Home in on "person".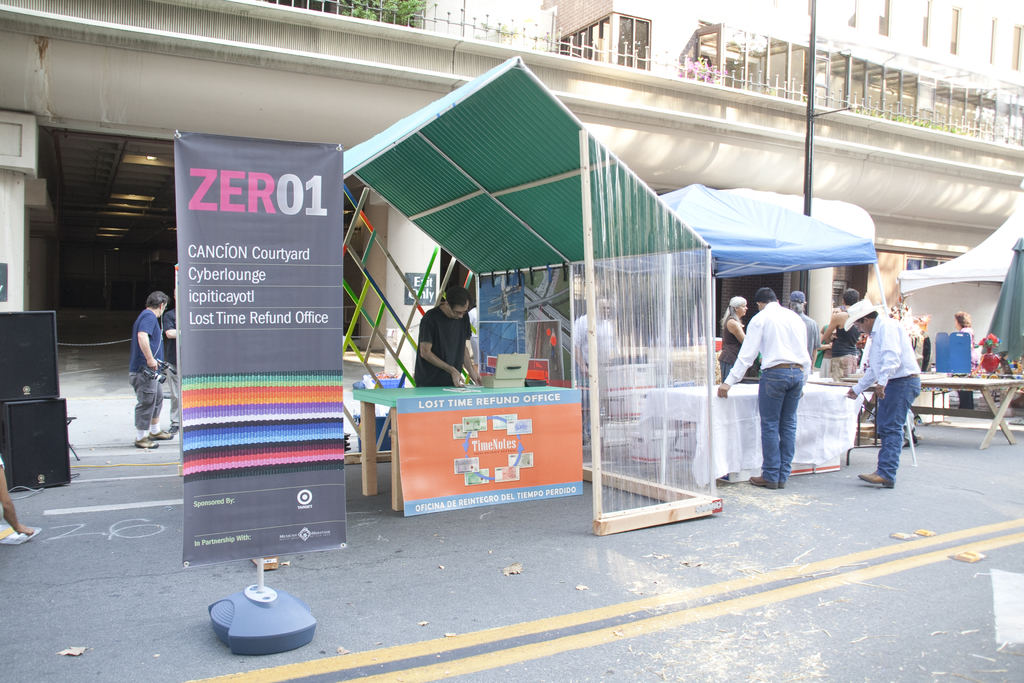
Homed in at l=845, t=298, r=922, b=490.
